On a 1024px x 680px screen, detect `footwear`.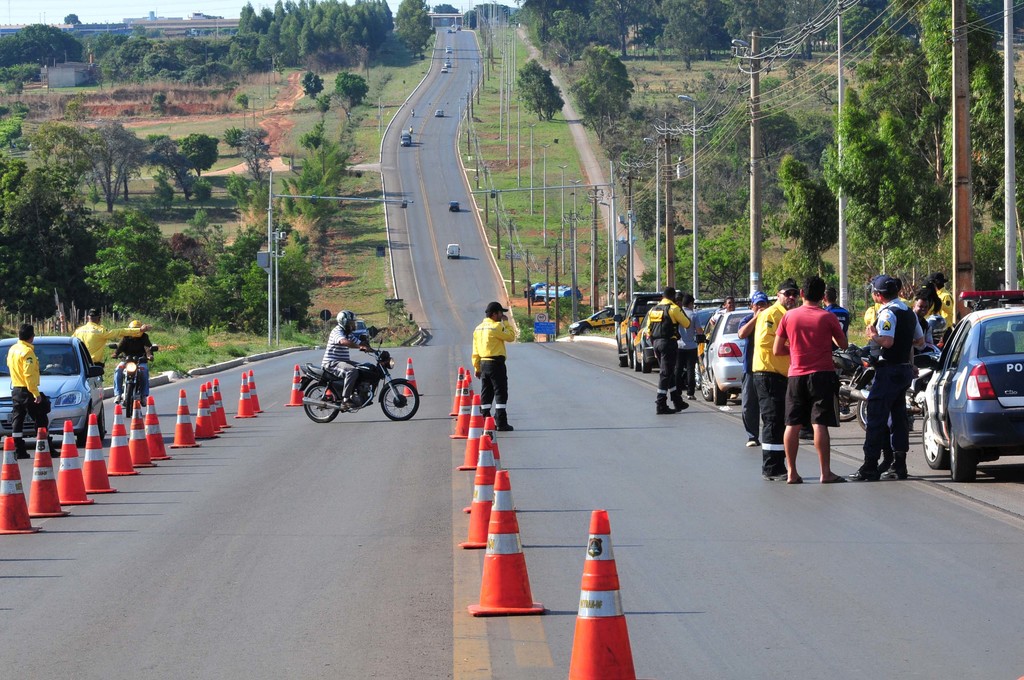
337 400 358 411.
